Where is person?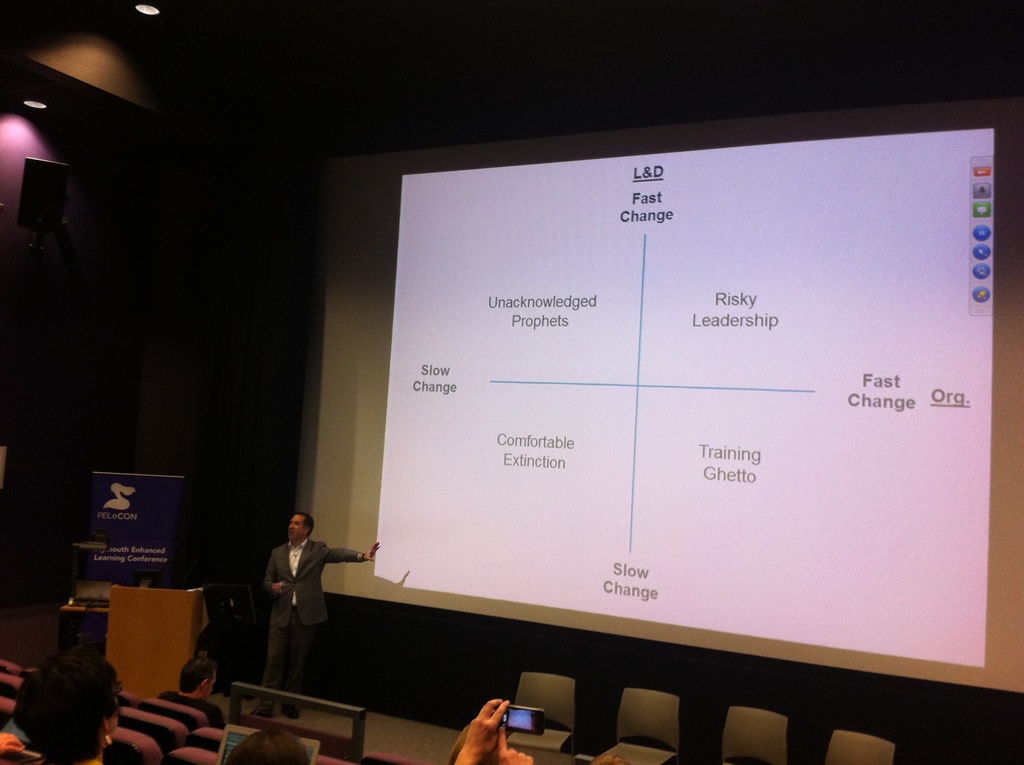
bbox=(592, 752, 628, 764).
